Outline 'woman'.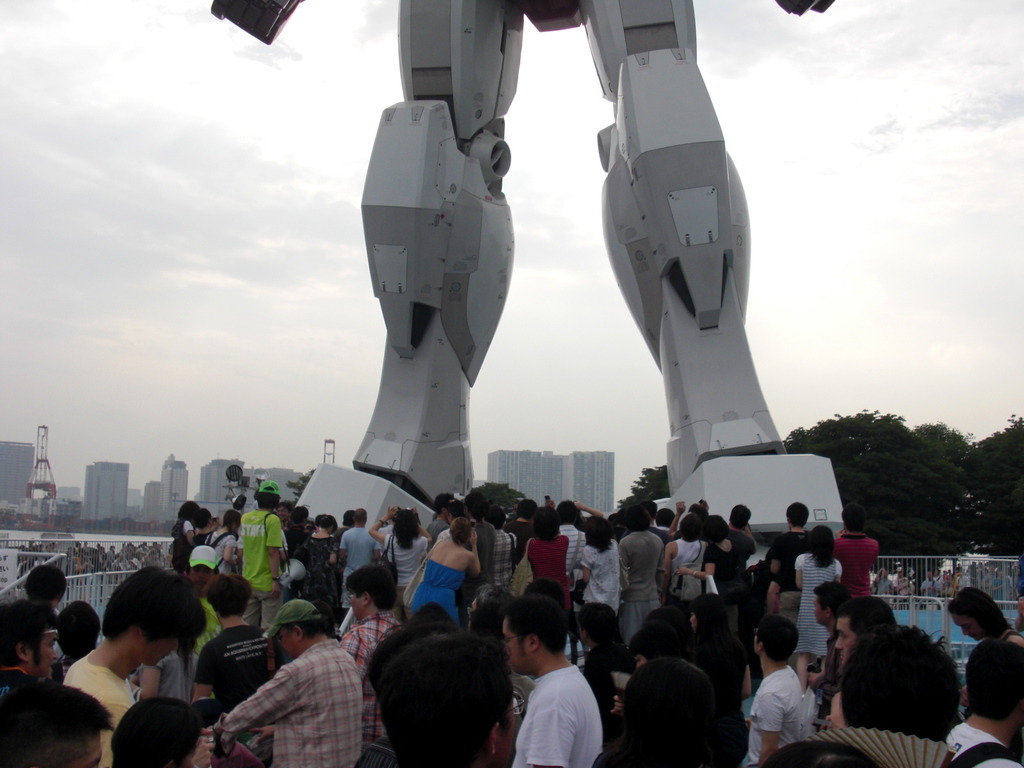
Outline: <bbox>521, 505, 576, 614</bbox>.
